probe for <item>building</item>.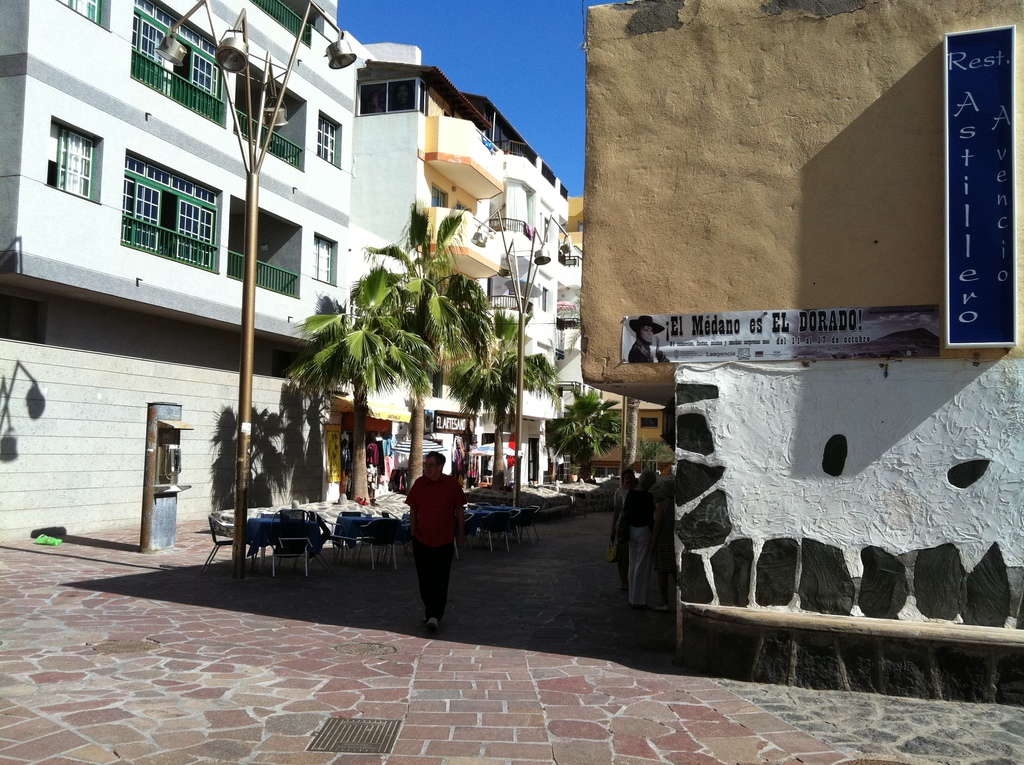
Probe result: left=559, top=193, right=664, bottom=475.
